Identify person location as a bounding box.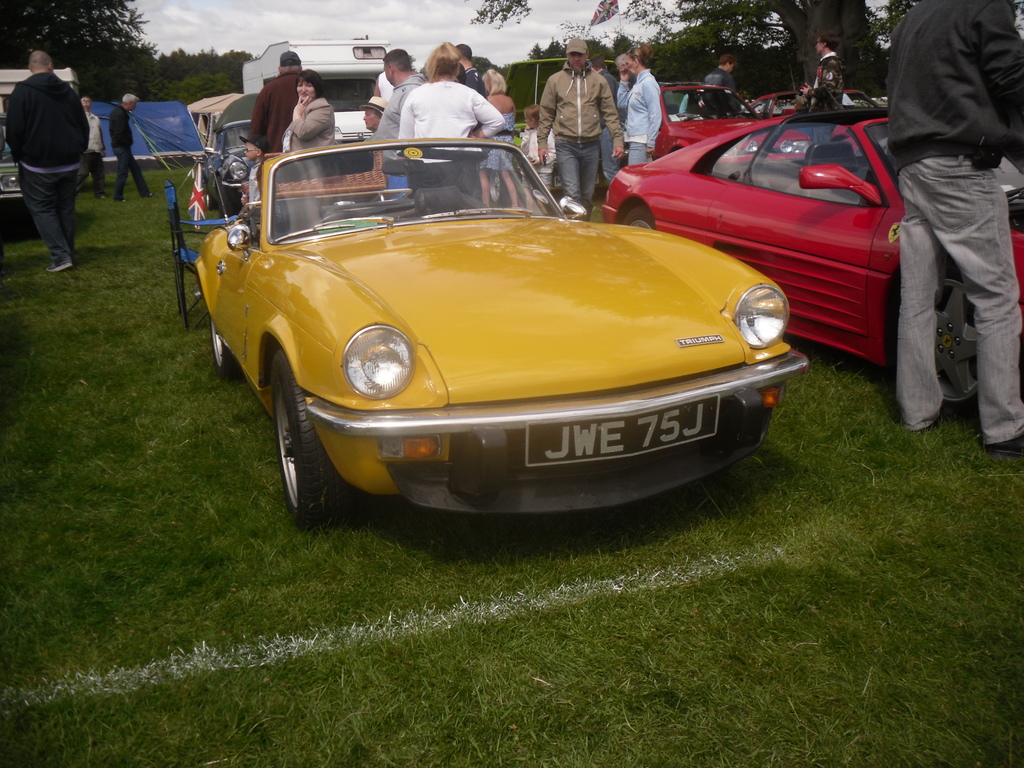
l=481, t=67, r=518, b=208.
